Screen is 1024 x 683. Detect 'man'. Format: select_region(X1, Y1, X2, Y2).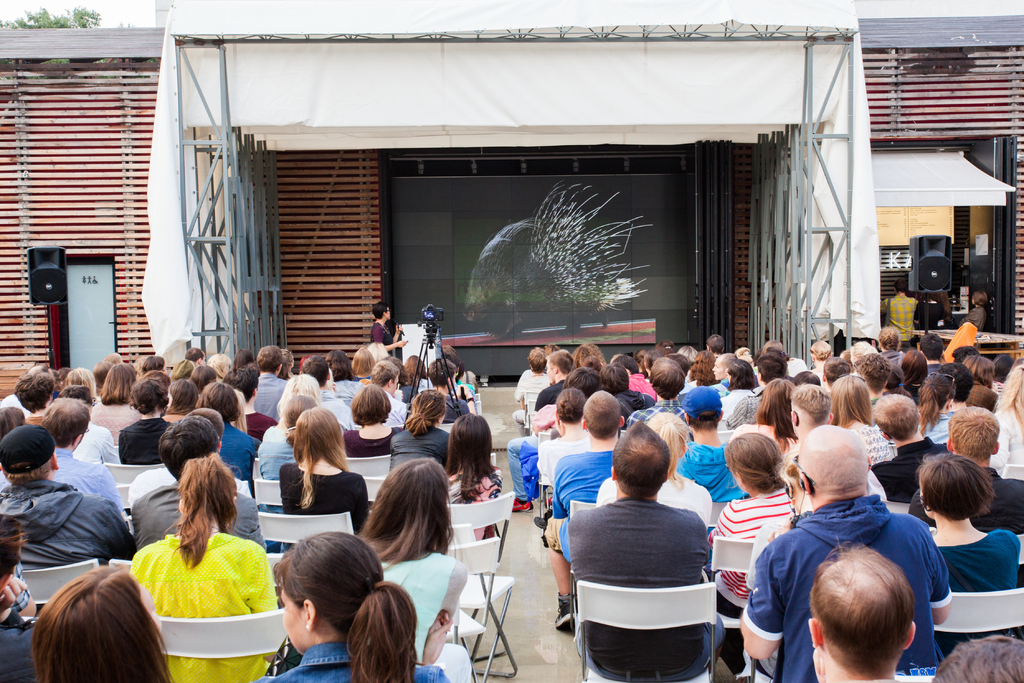
select_region(624, 358, 689, 431).
